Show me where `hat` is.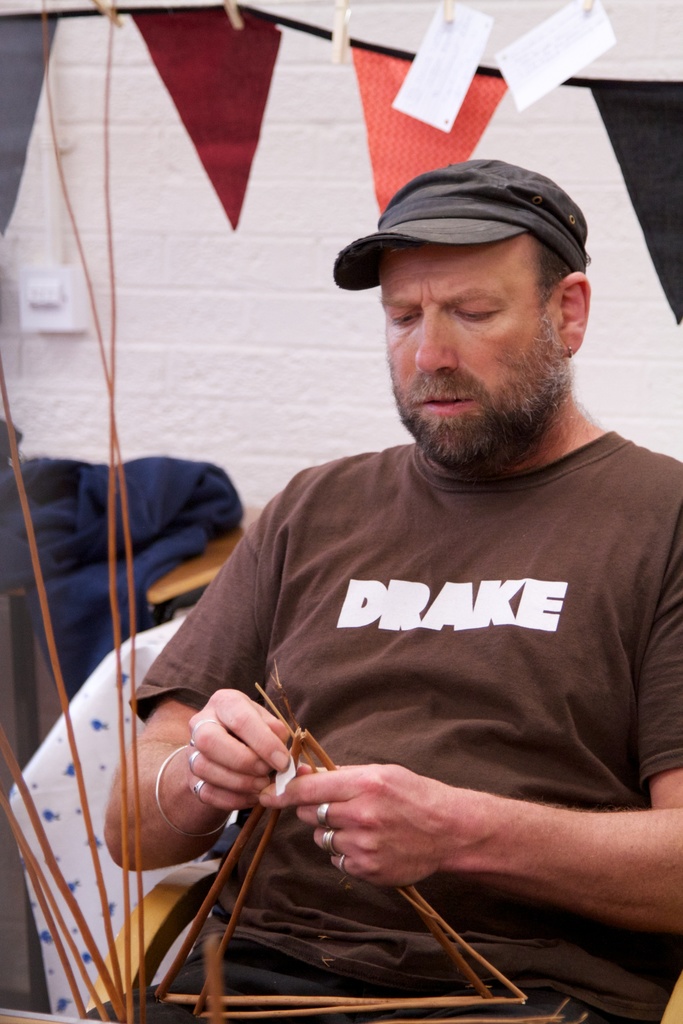
`hat` is at (331, 159, 592, 292).
